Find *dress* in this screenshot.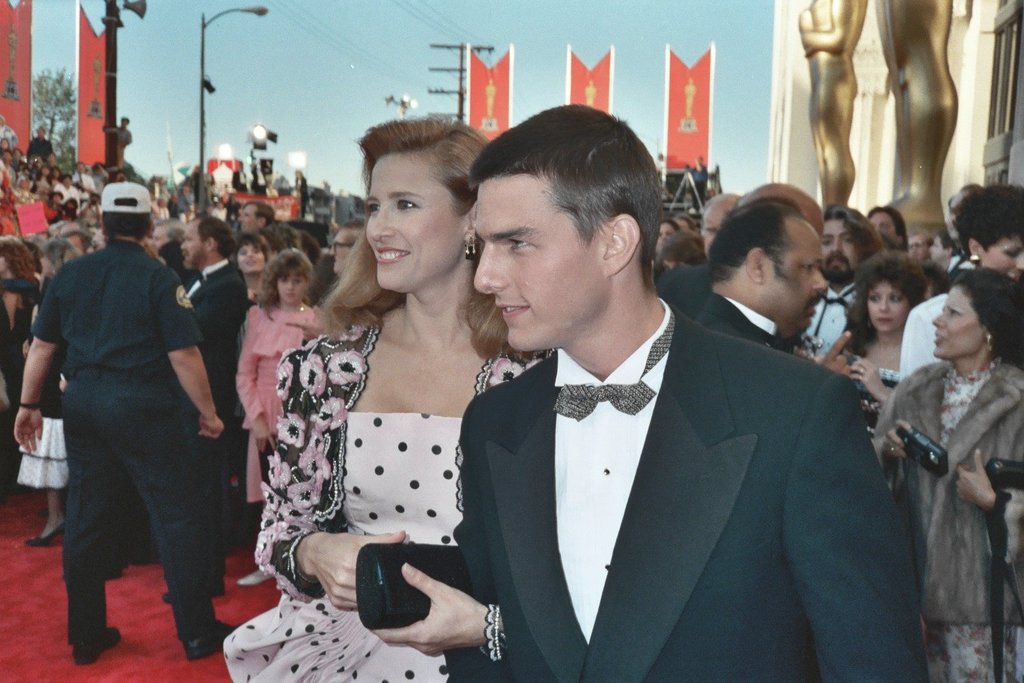
The bounding box for *dress* is select_region(847, 357, 1023, 682).
